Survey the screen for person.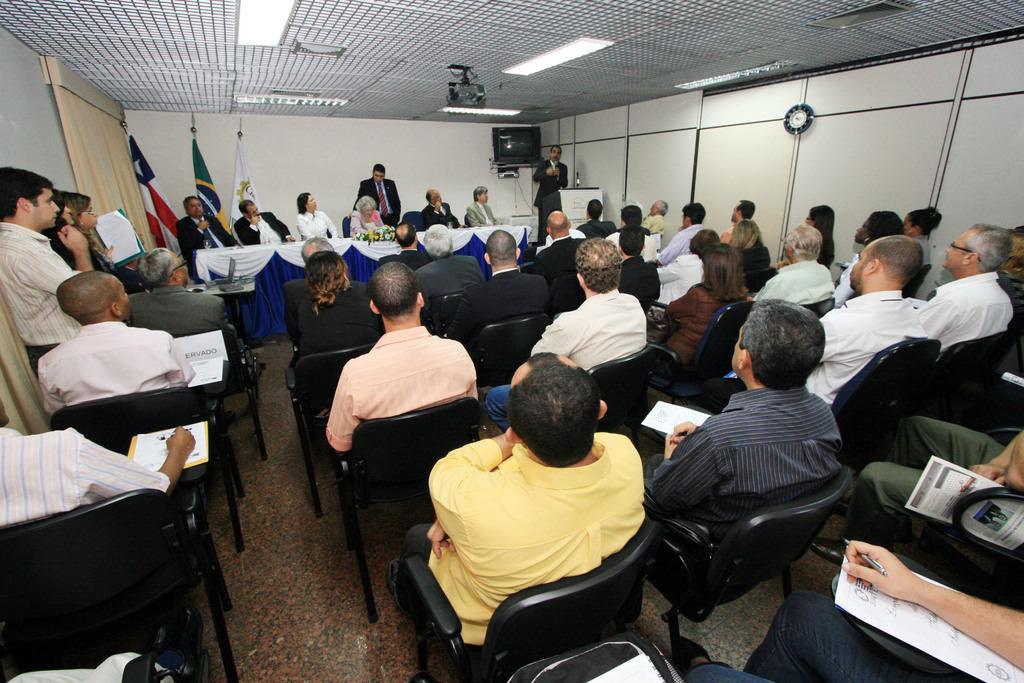
Survey found: {"x1": 735, "y1": 222, "x2": 834, "y2": 314}.
